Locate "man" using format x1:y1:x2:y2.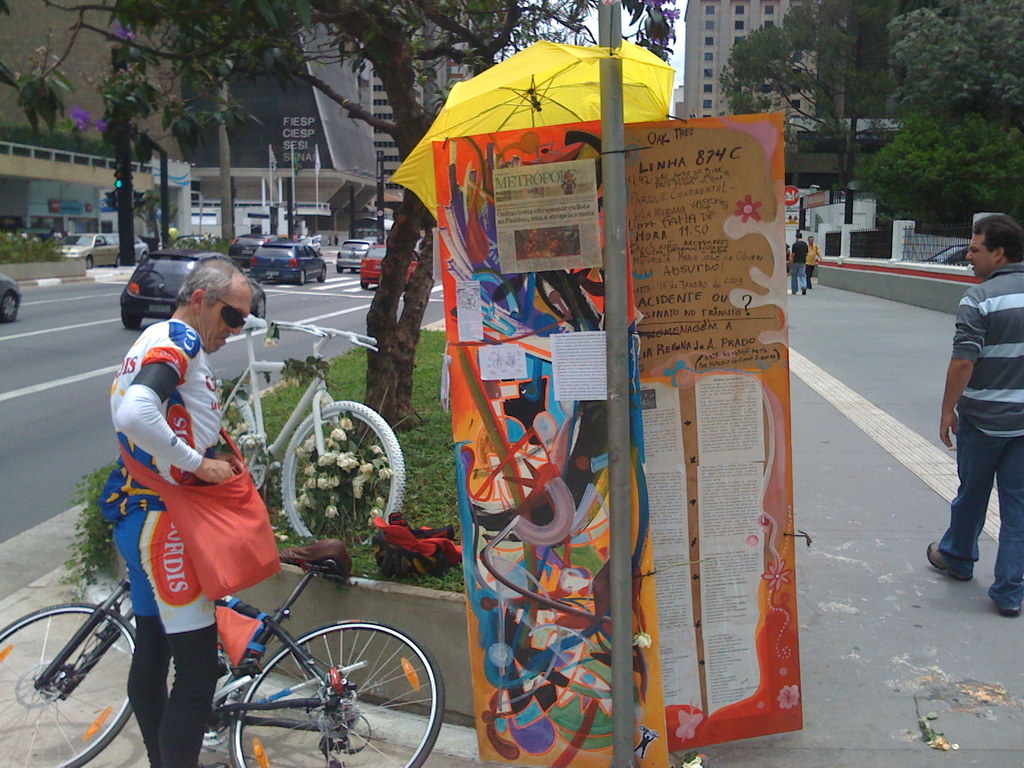
920:212:1023:621.
